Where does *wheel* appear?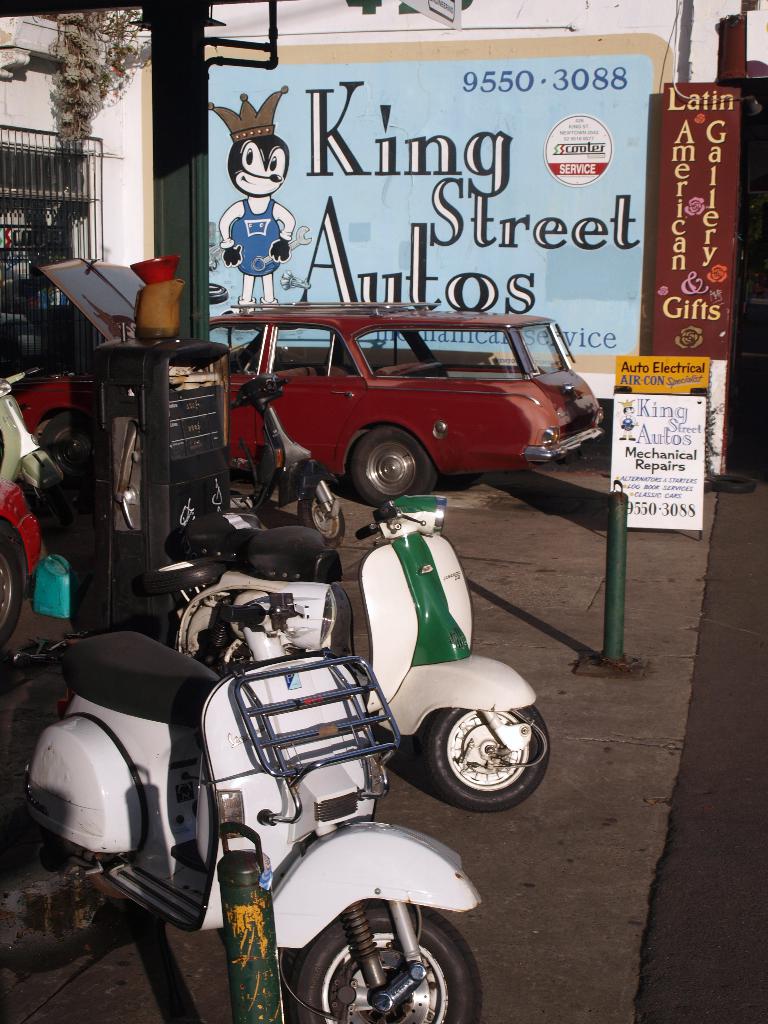
Appears at x1=344, y1=419, x2=440, y2=510.
